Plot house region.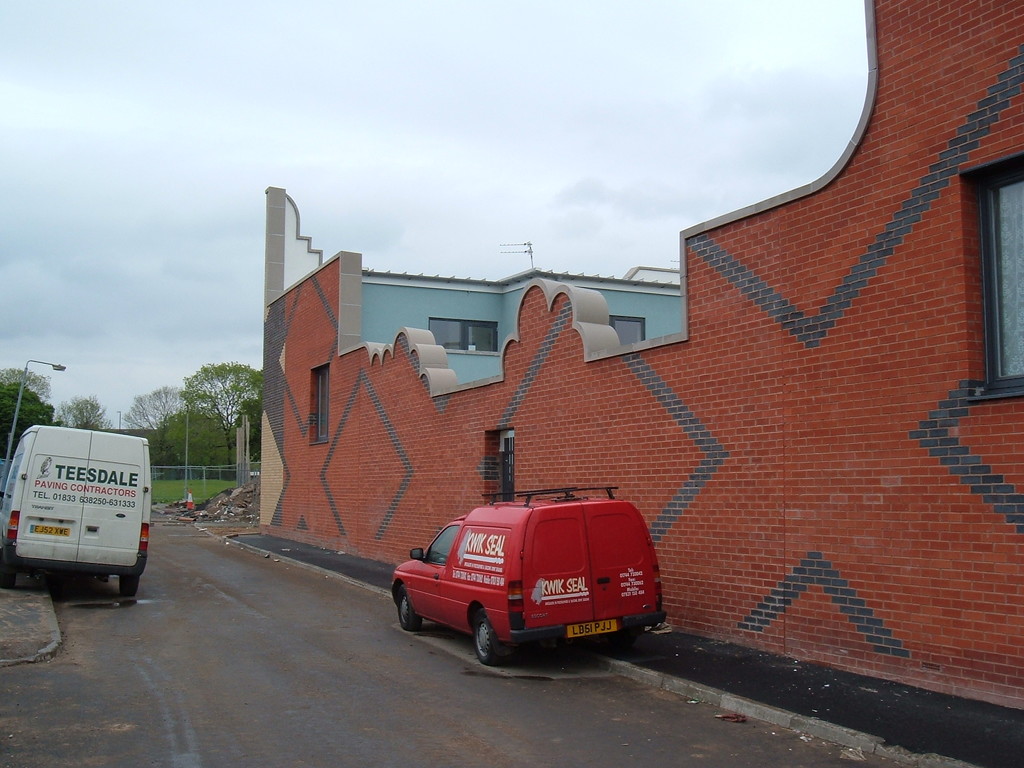
Plotted at 256,0,1023,764.
